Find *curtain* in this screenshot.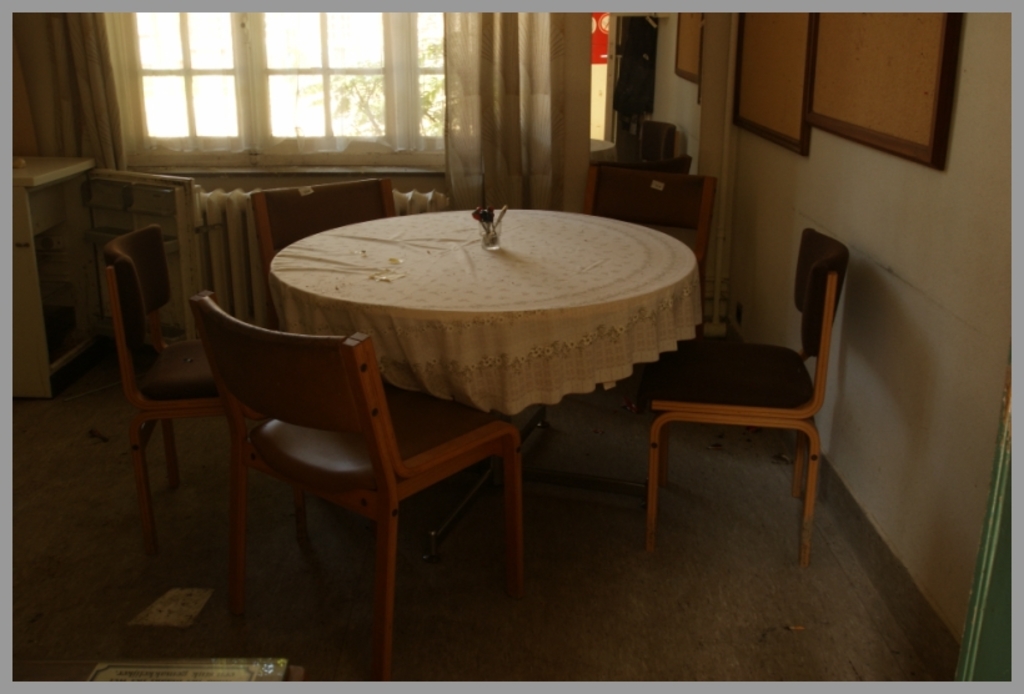
The bounding box for *curtain* is bbox=[415, 7, 579, 216].
